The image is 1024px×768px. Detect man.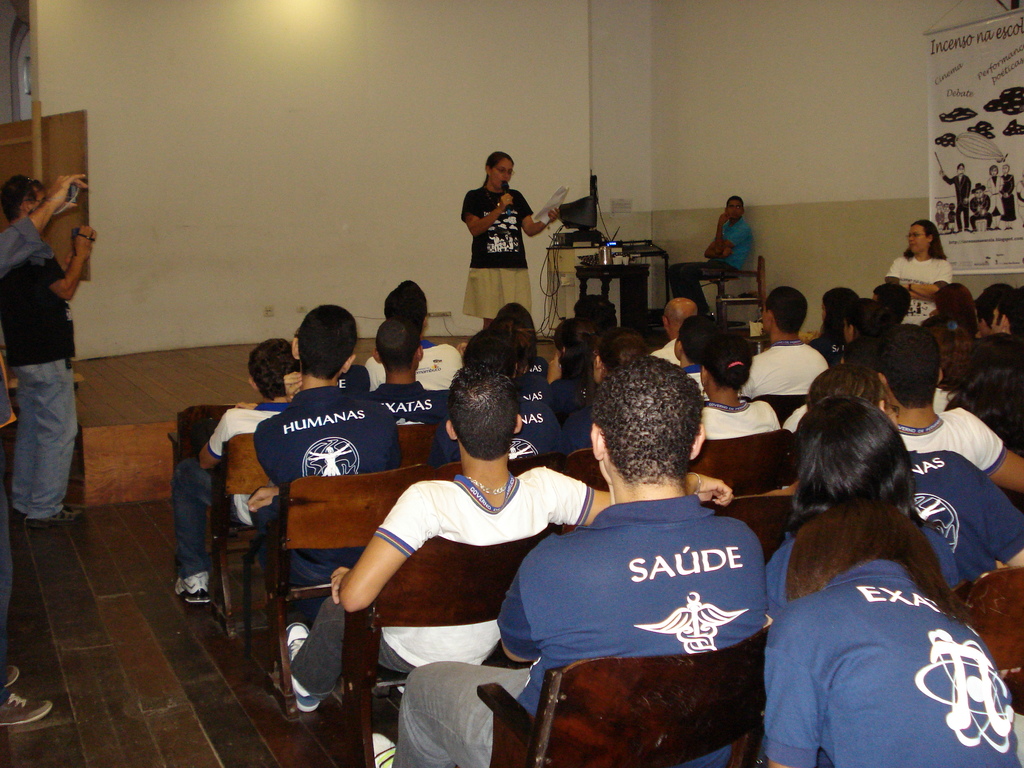
Detection: rect(365, 319, 451, 423).
